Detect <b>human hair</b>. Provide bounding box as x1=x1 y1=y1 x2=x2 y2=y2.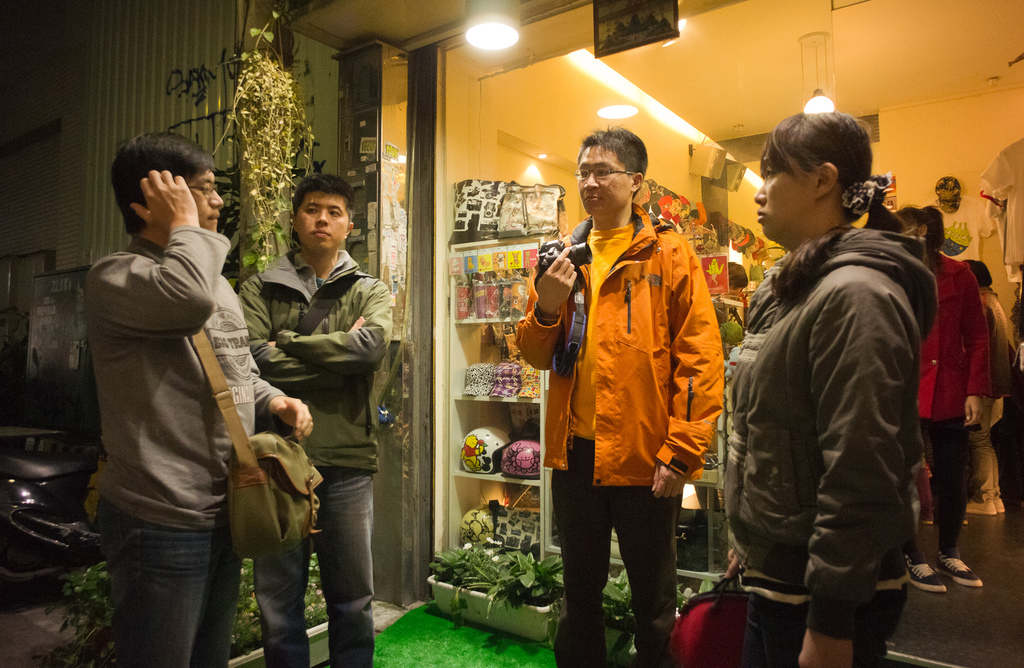
x1=896 y1=202 x2=945 y2=273.
